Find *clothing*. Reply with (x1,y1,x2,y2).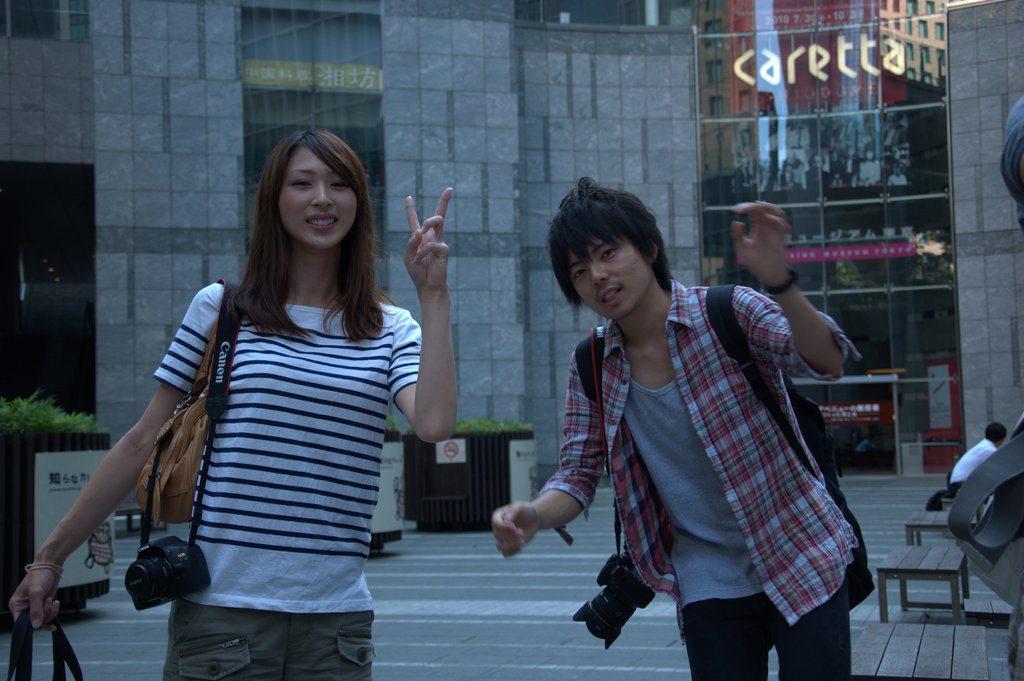
(536,269,853,680).
